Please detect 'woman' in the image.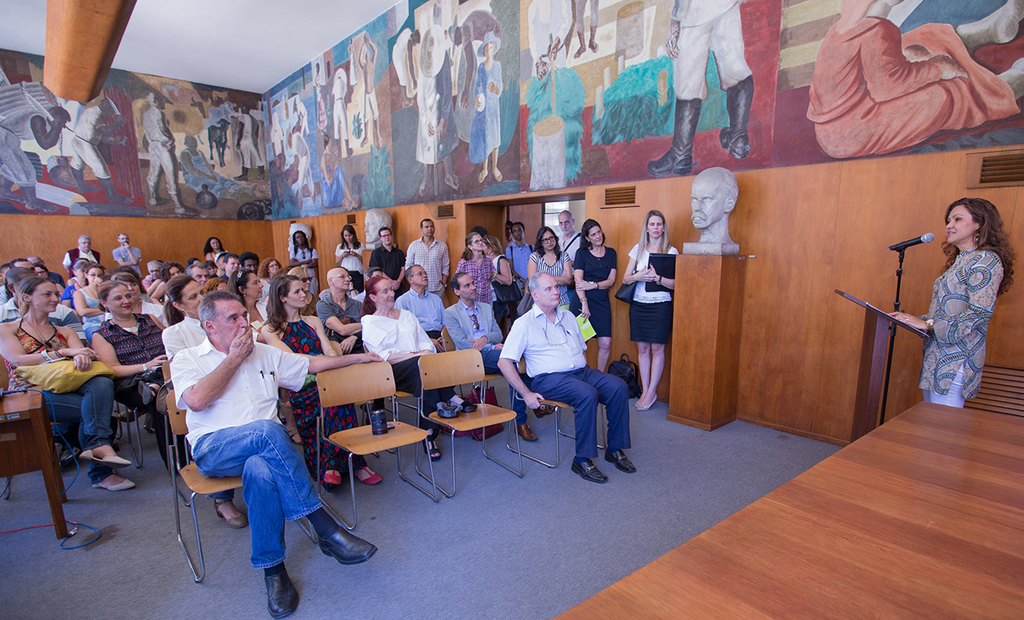
locate(203, 236, 228, 262).
